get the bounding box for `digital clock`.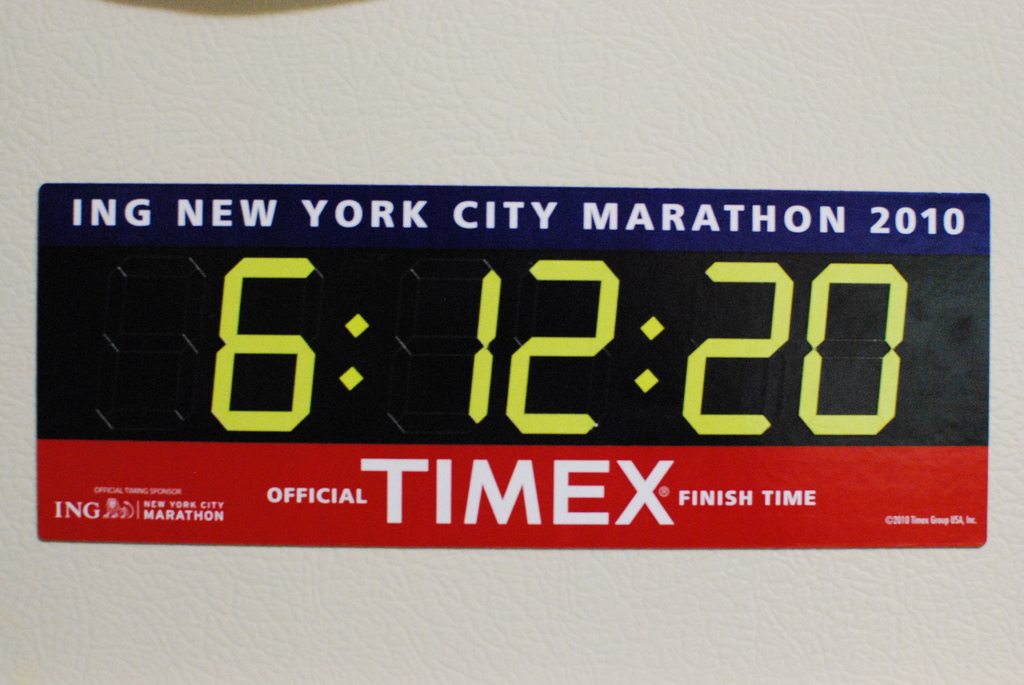
left=35, top=182, right=993, bottom=549.
